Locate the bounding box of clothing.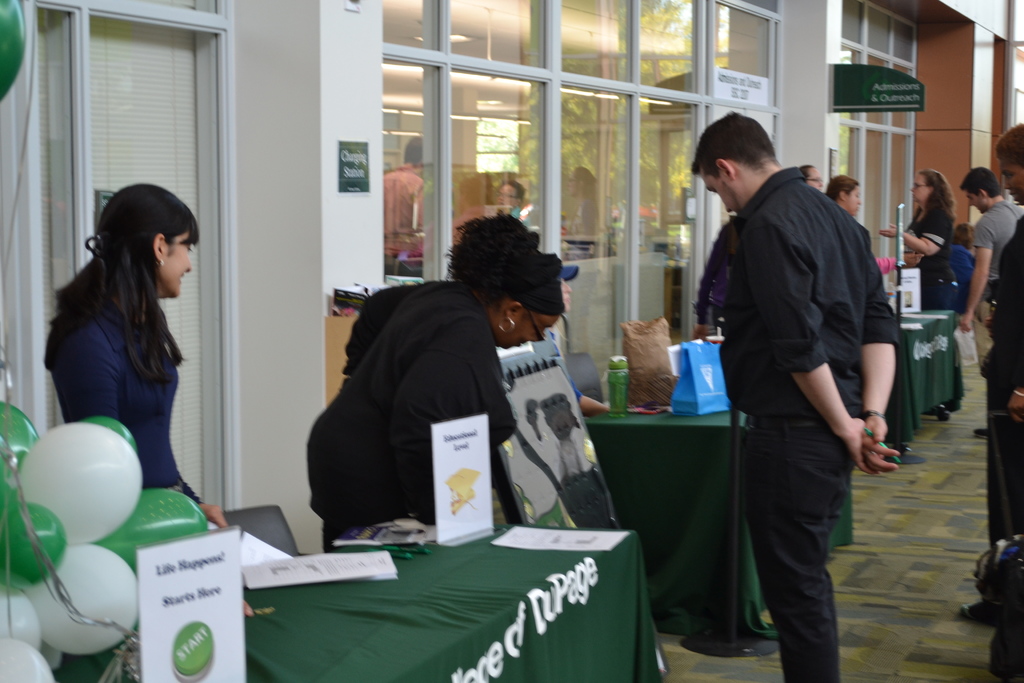
Bounding box: x1=975 y1=209 x2=1018 y2=297.
